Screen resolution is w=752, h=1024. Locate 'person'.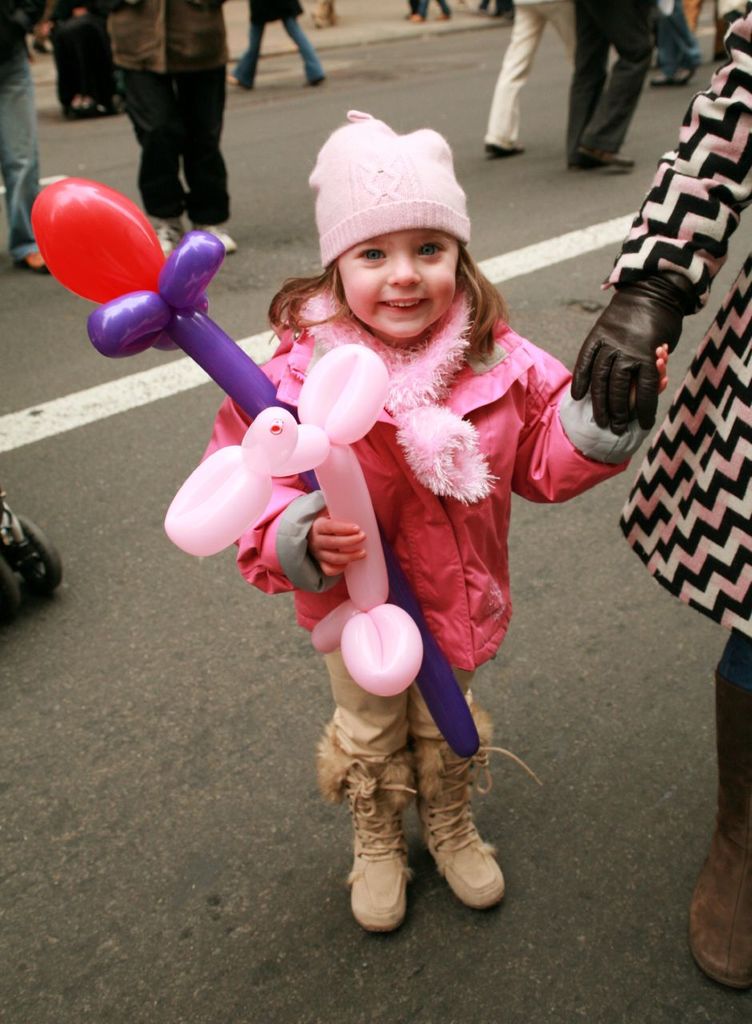
box=[304, 0, 341, 31].
